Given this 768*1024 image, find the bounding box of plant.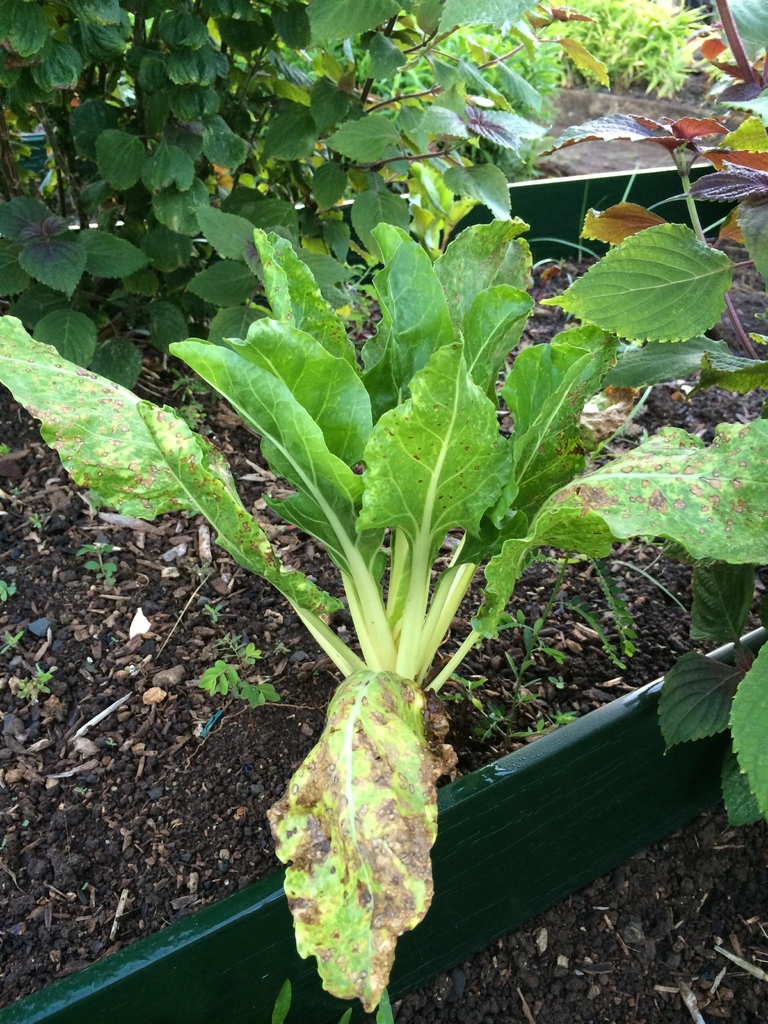
left=0, top=0, right=767, bottom=214.
